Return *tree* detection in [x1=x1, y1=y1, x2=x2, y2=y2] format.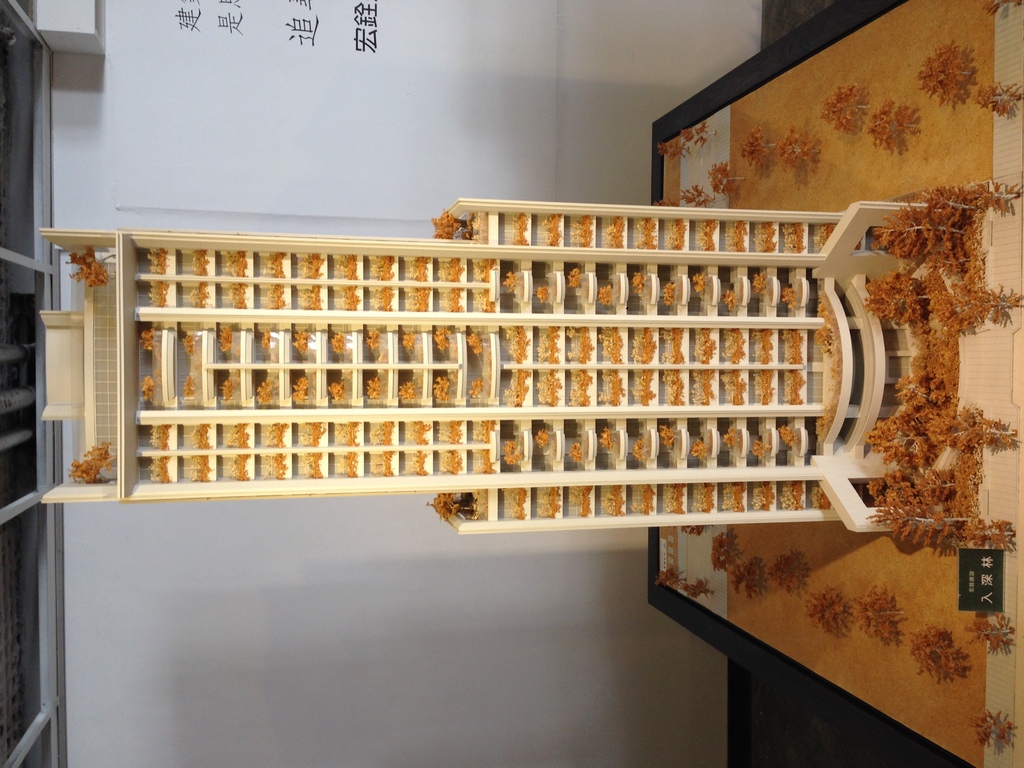
[x1=675, y1=526, x2=708, y2=537].
